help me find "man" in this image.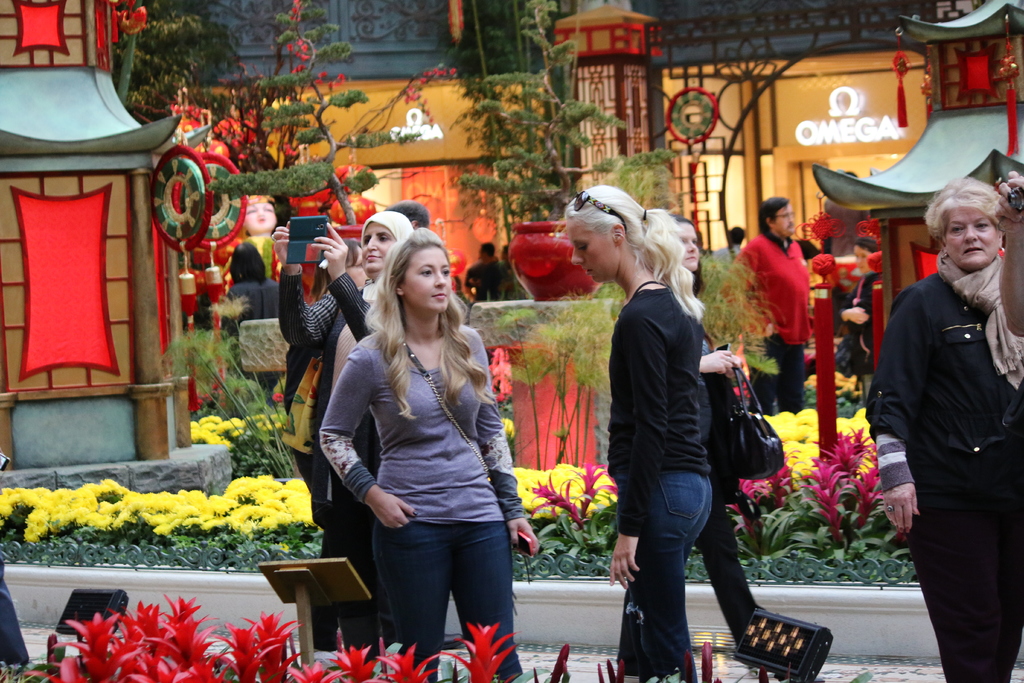
Found it: [left=474, top=242, right=508, bottom=300].
